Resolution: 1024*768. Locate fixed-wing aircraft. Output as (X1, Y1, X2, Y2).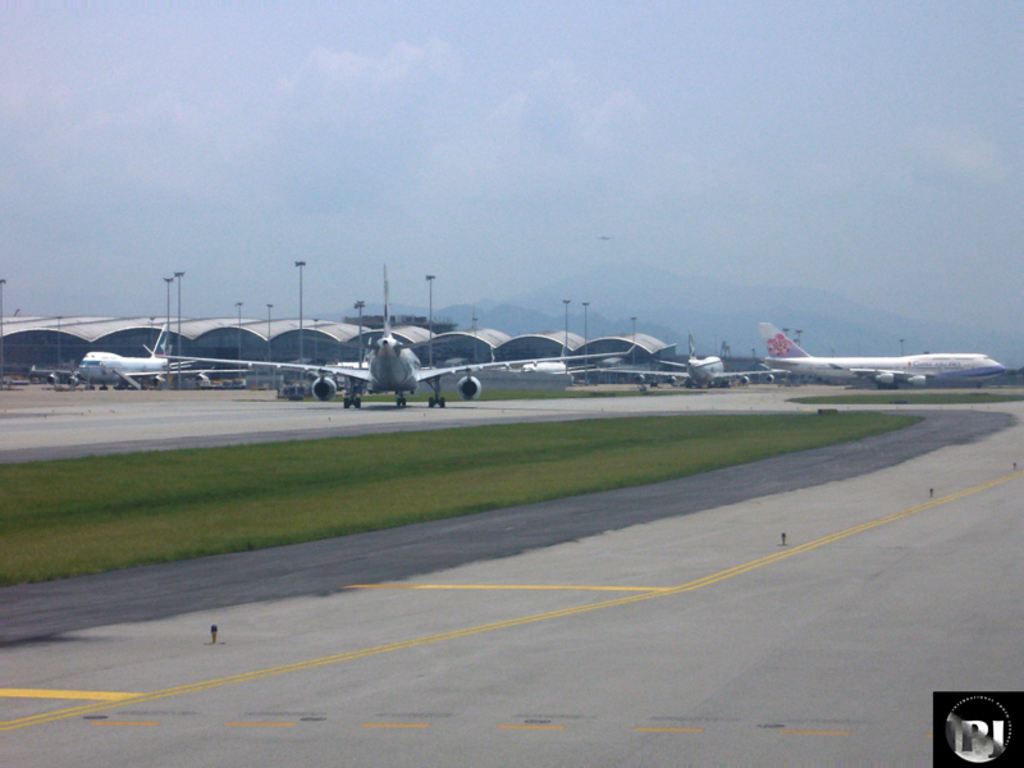
(603, 352, 785, 389).
